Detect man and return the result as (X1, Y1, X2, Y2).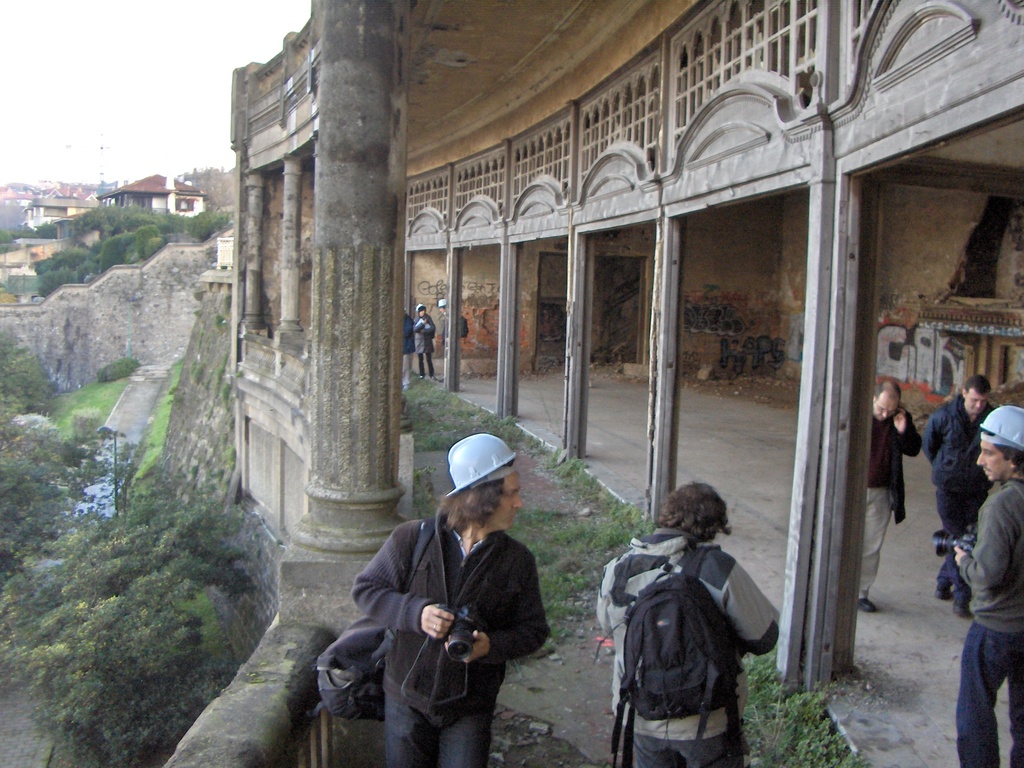
(588, 475, 785, 767).
